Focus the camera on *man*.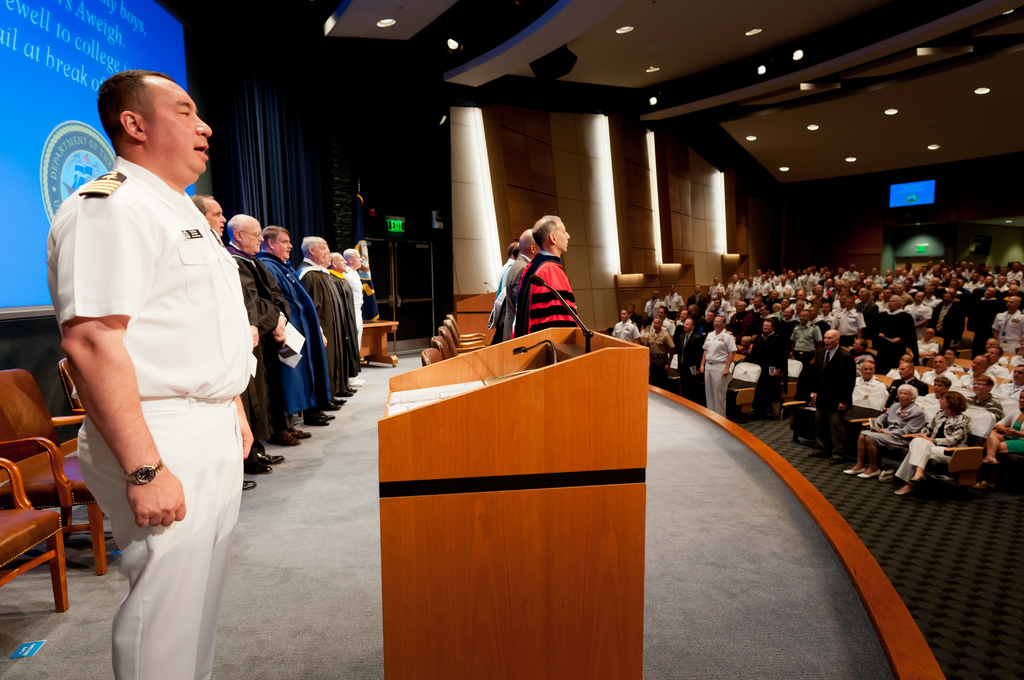
Focus region: 750:316:787:419.
